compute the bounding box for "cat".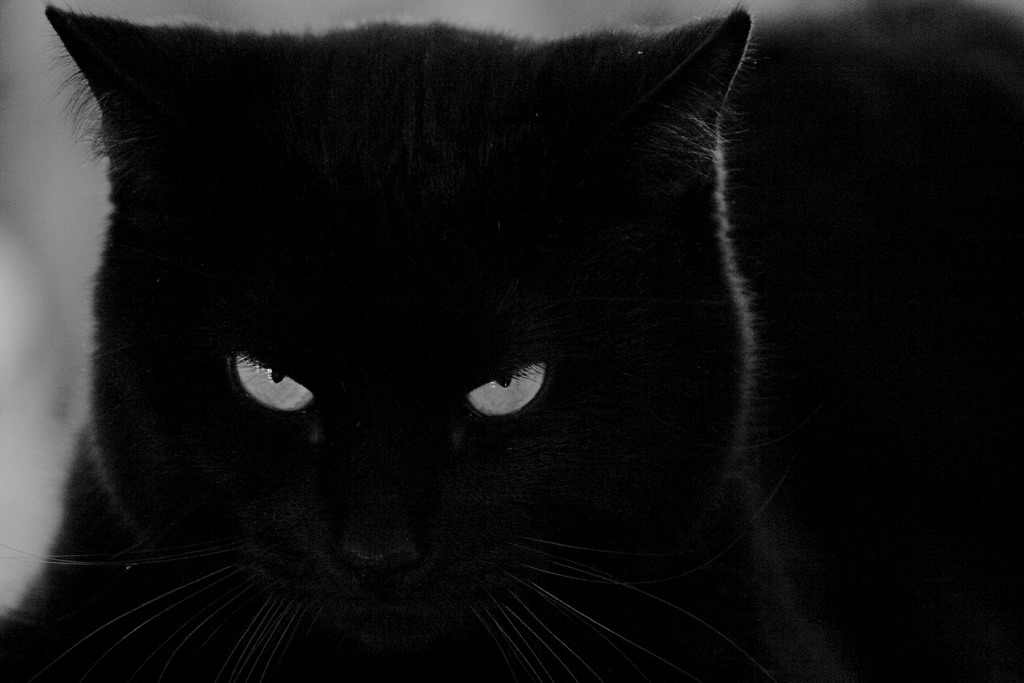
x1=0 y1=0 x2=887 y2=681.
